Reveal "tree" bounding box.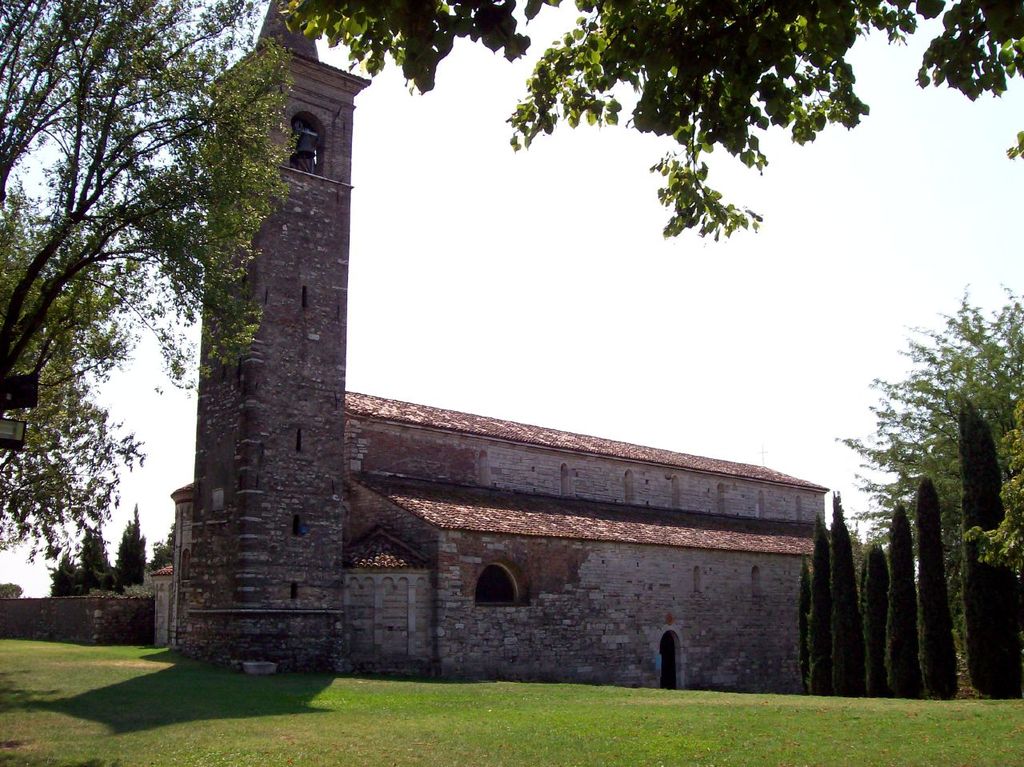
Revealed: [806, 570, 811, 697].
